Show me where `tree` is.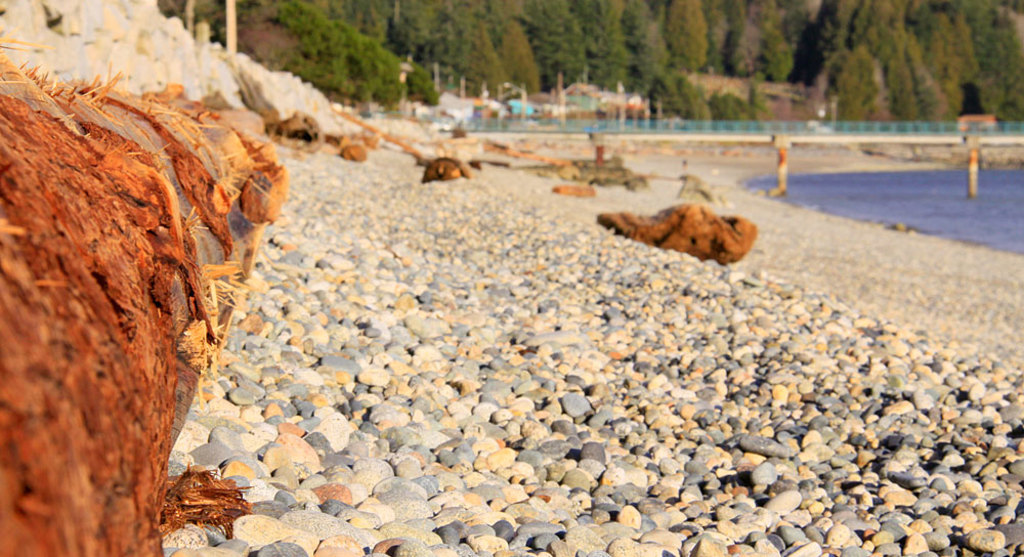
`tree` is at [left=459, top=0, right=494, bottom=92].
